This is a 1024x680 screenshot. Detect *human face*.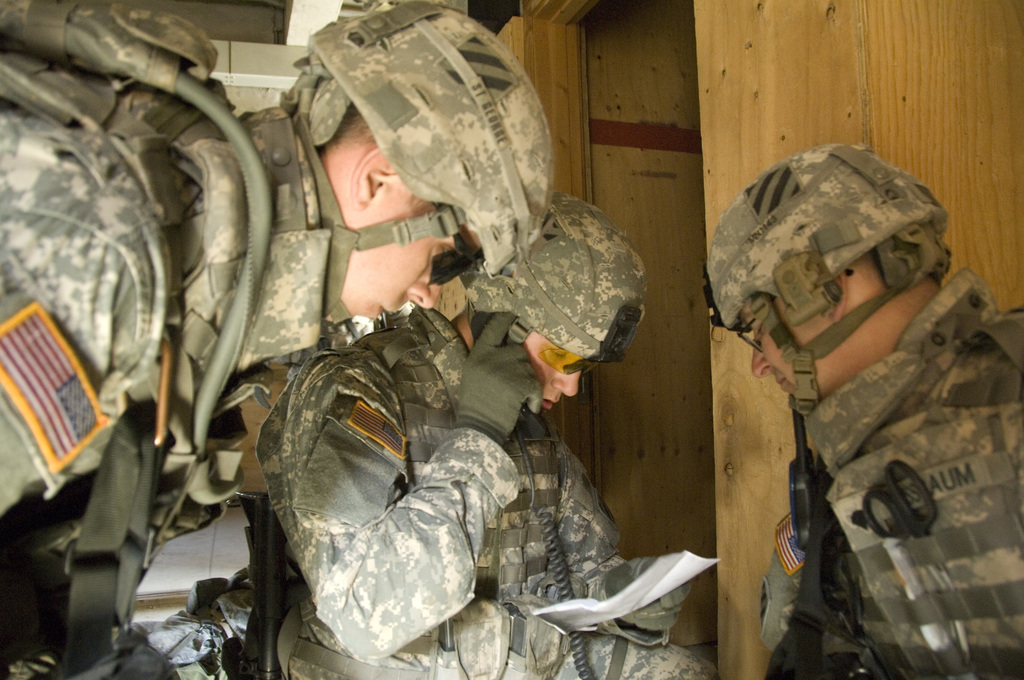
[x1=748, y1=296, x2=826, y2=399].
